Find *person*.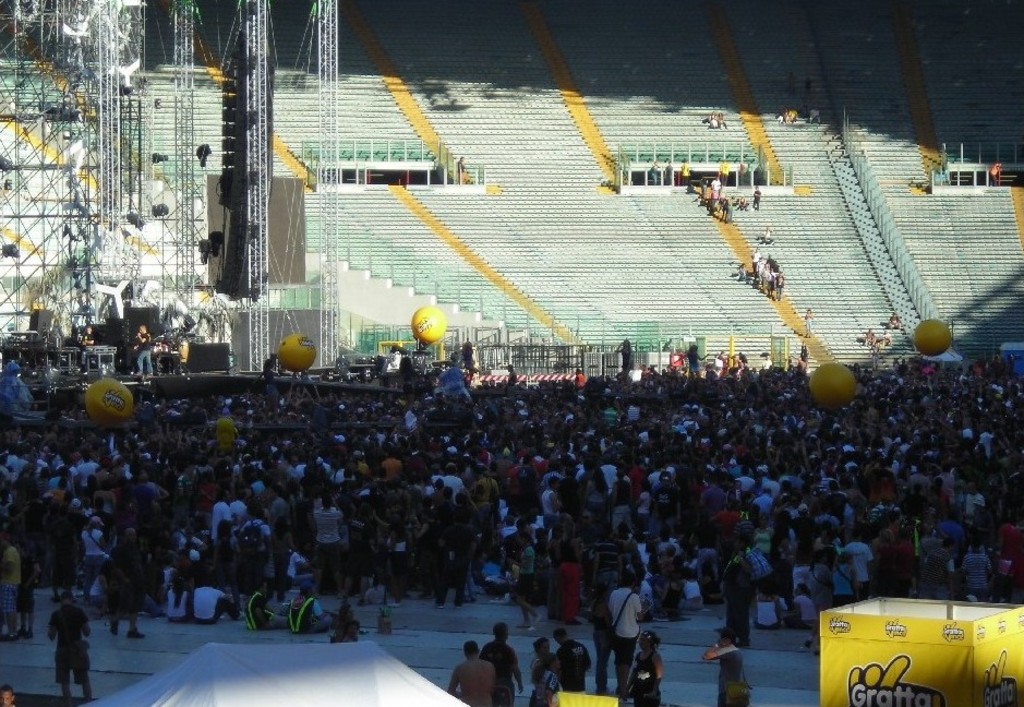
BBox(448, 640, 499, 704).
